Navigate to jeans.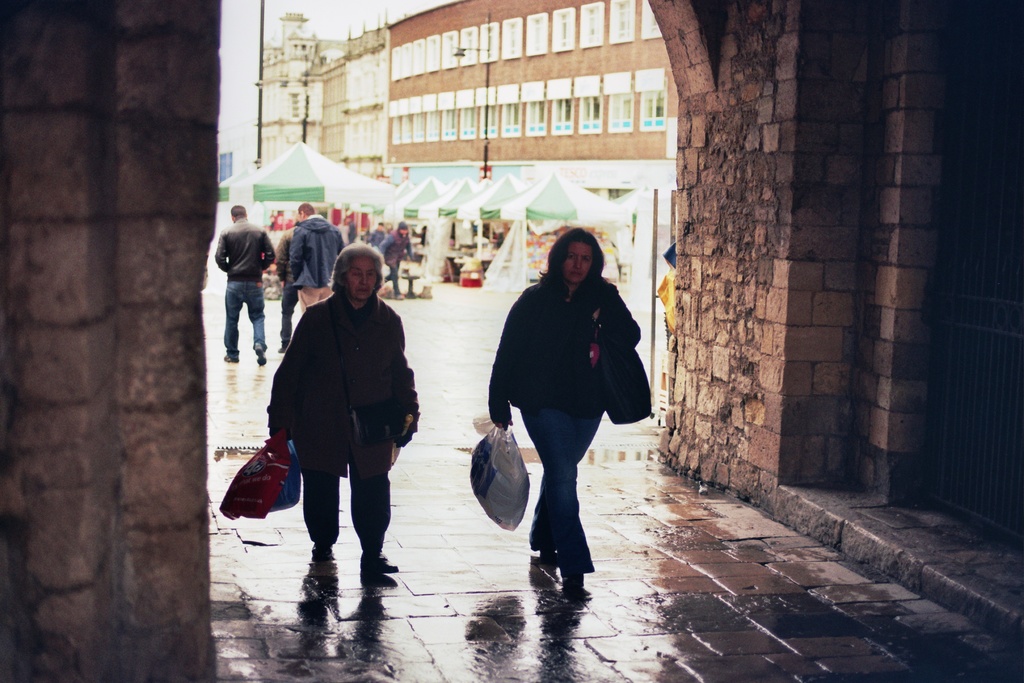
Navigation target: rect(221, 279, 268, 358).
